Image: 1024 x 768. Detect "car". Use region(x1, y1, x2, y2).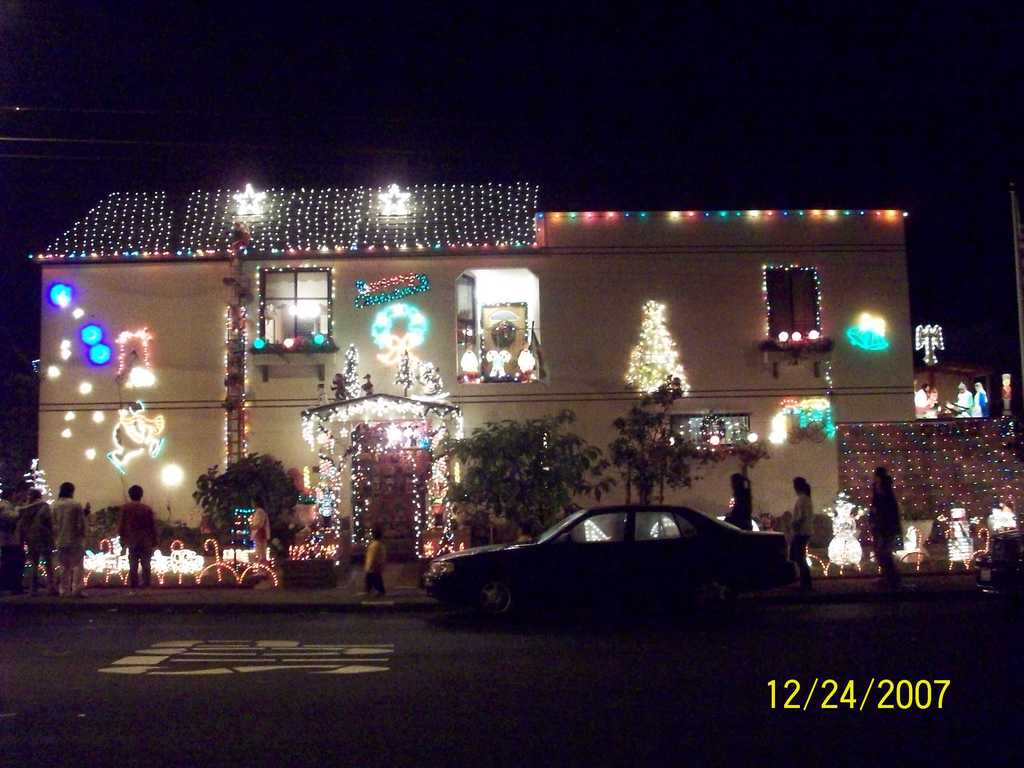
region(416, 497, 813, 616).
